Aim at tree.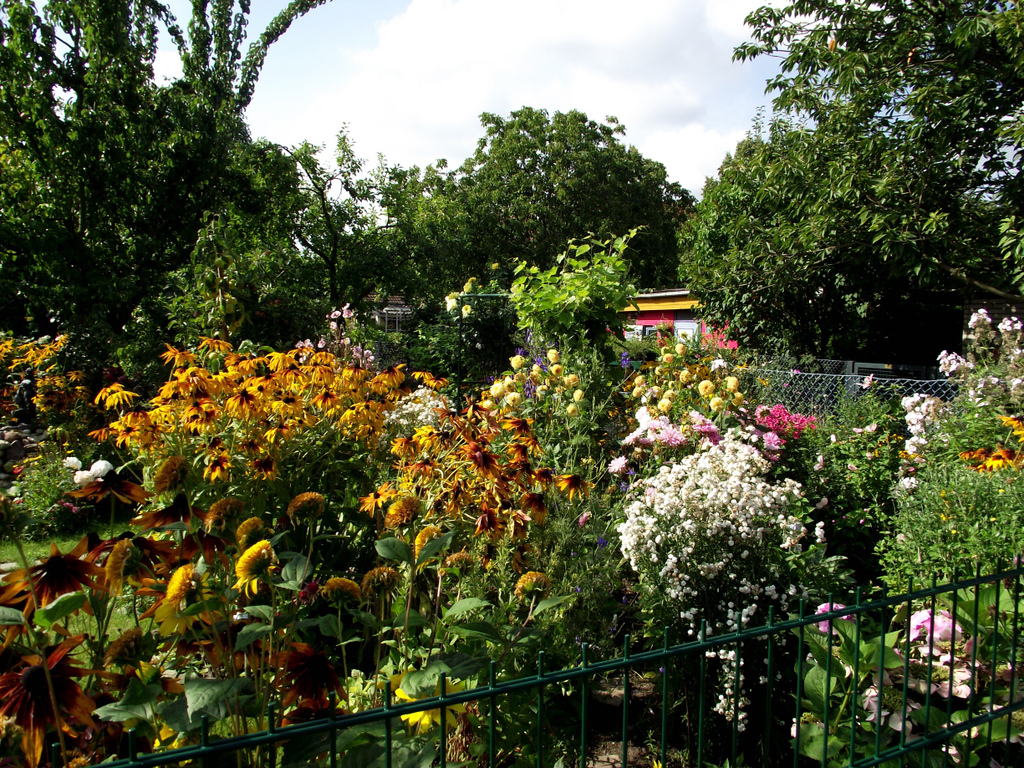
Aimed at 0 0 346 381.
